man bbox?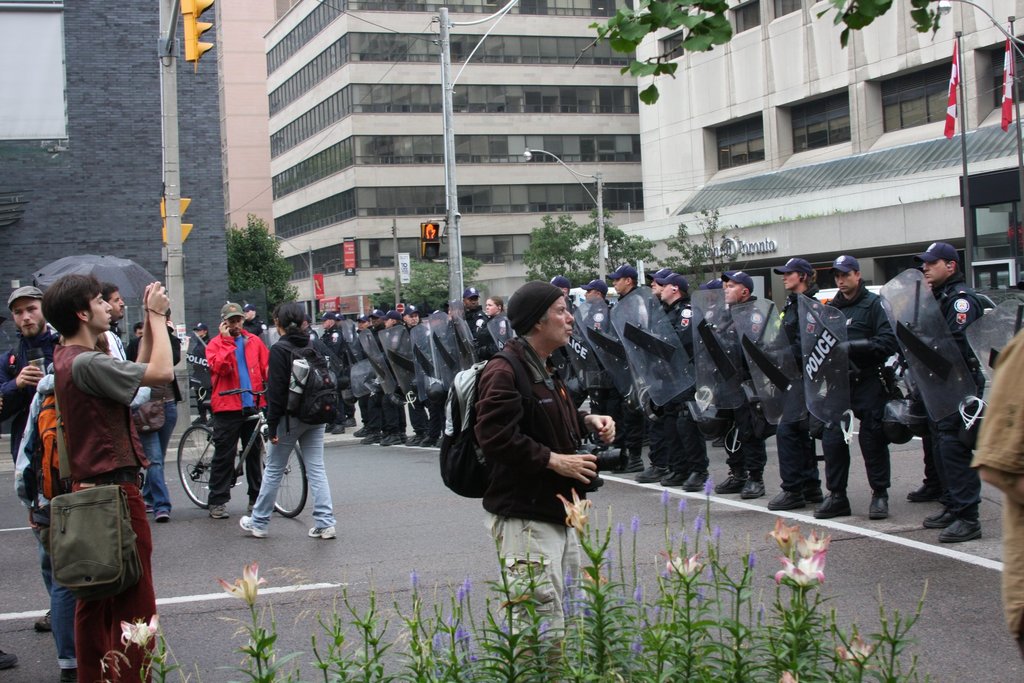
<bbox>42, 280, 177, 682</bbox>
